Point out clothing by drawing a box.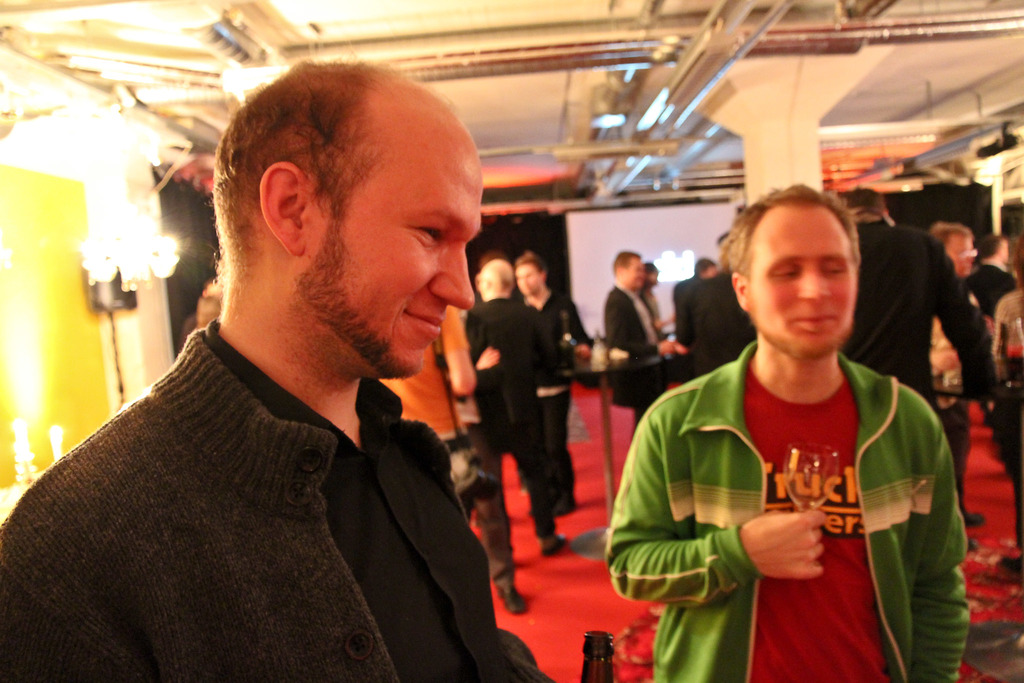
649 293 936 673.
